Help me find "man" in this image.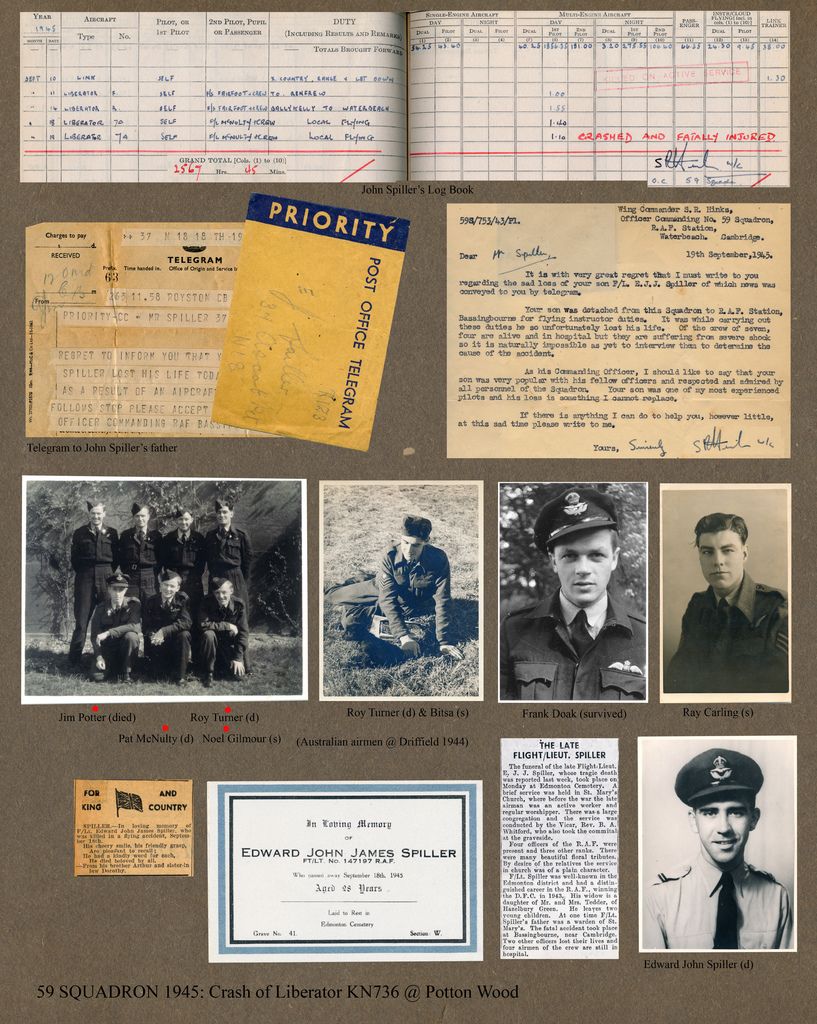
Found it: region(159, 511, 205, 593).
